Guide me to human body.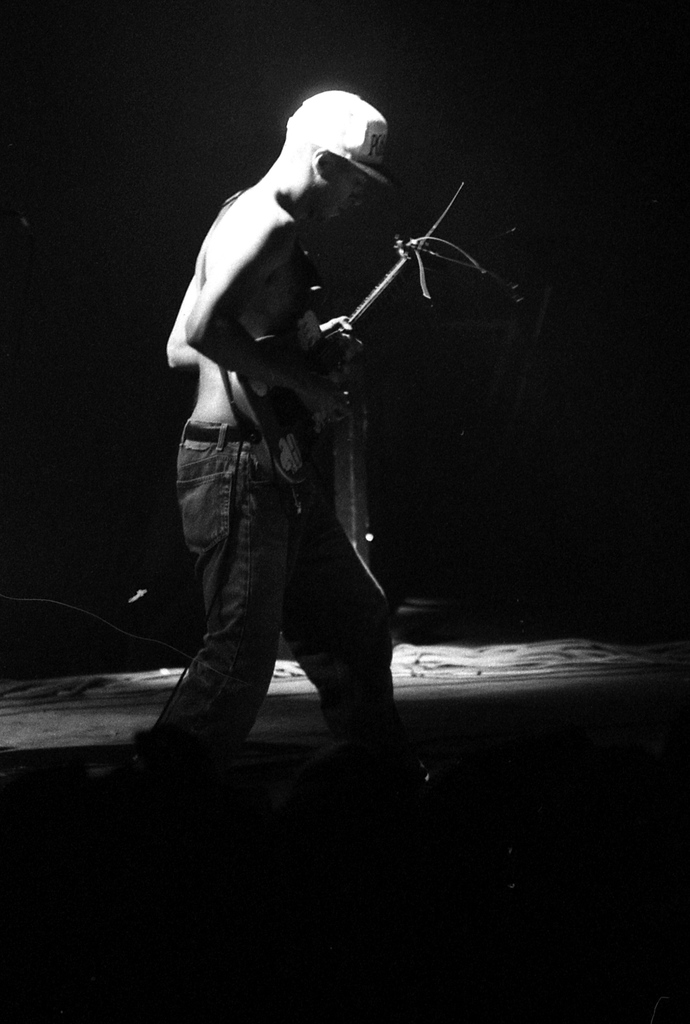
Guidance: locate(147, 90, 446, 772).
